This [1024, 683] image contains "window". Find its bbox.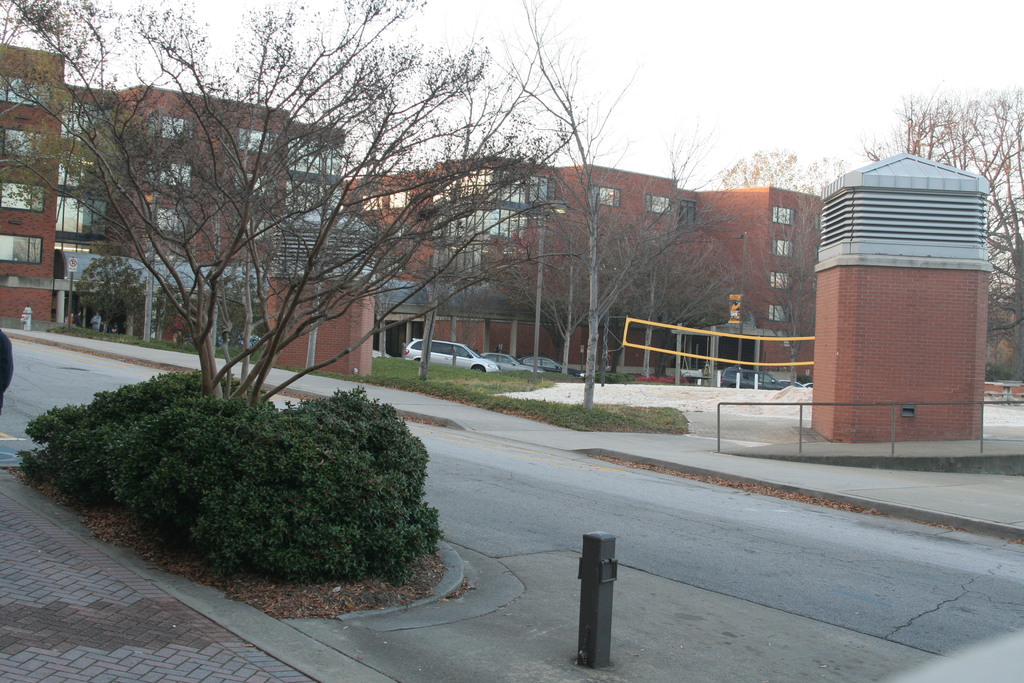
772/238/792/257.
